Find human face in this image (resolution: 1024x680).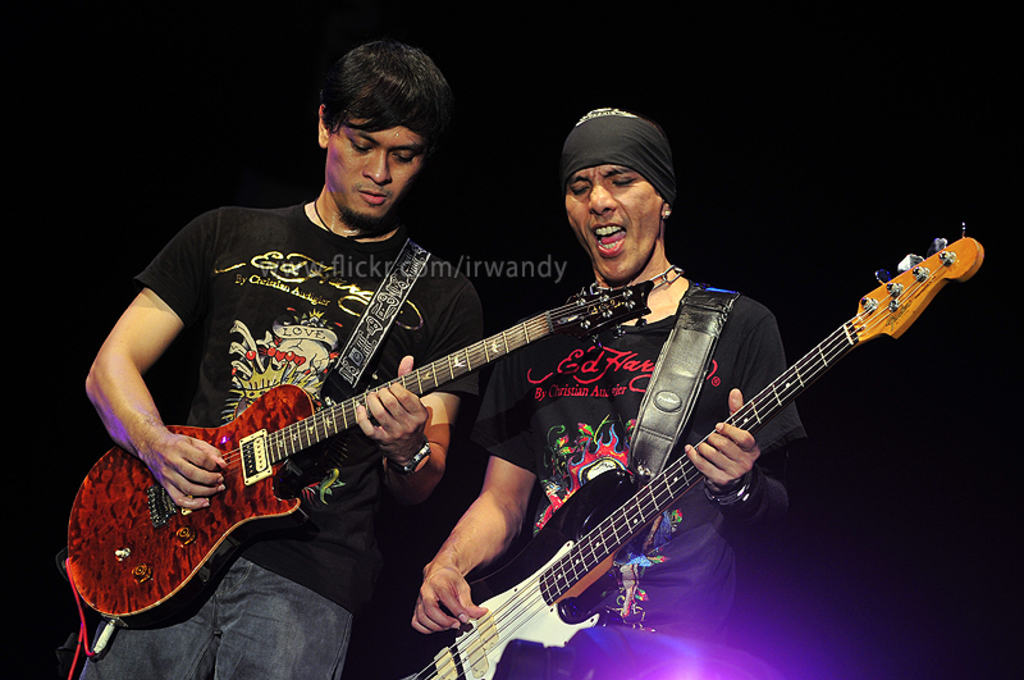
region(325, 120, 425, 222).
